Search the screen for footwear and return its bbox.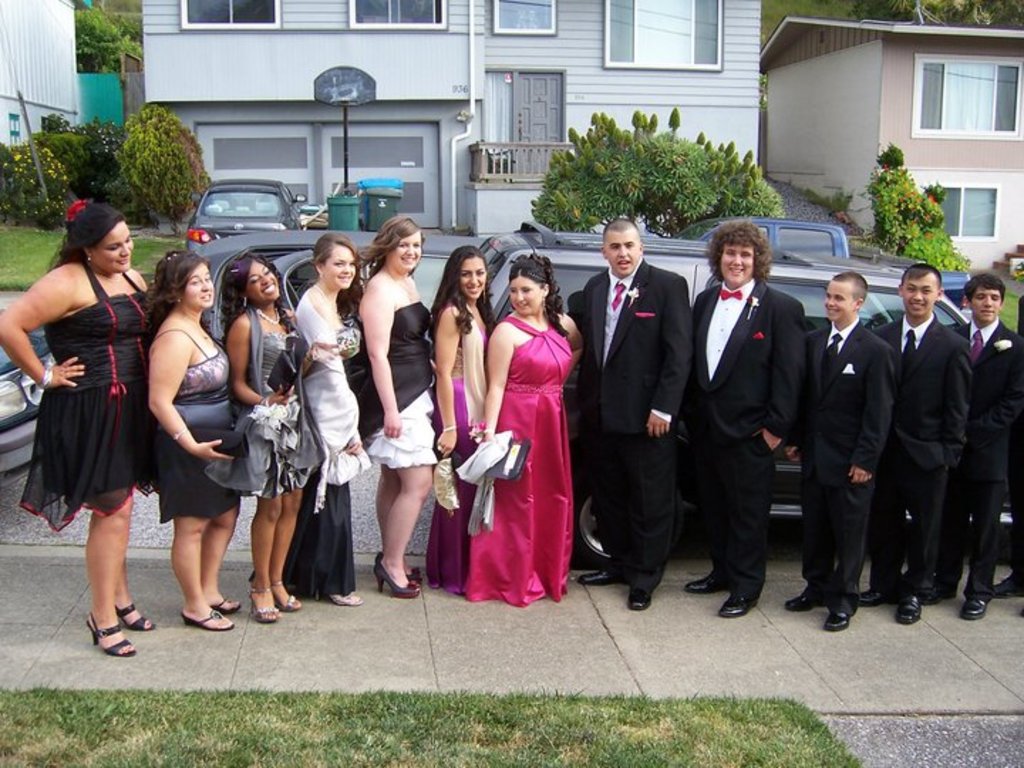
Found: 577:569:630:590.
